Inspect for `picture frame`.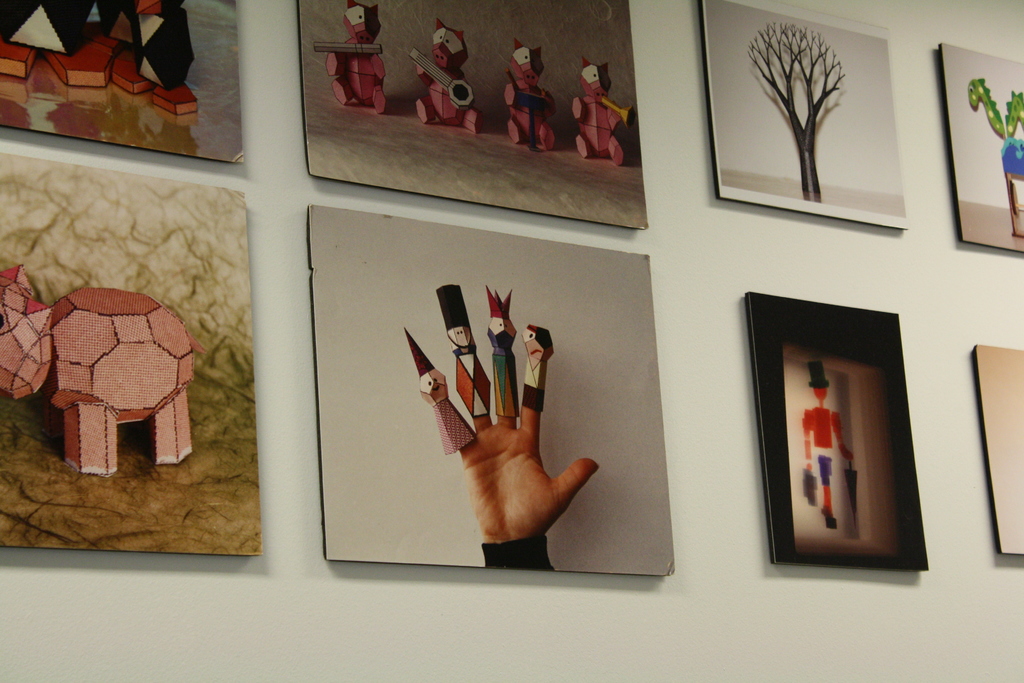
Inspection: select_region(751, 267, 942, 598).
